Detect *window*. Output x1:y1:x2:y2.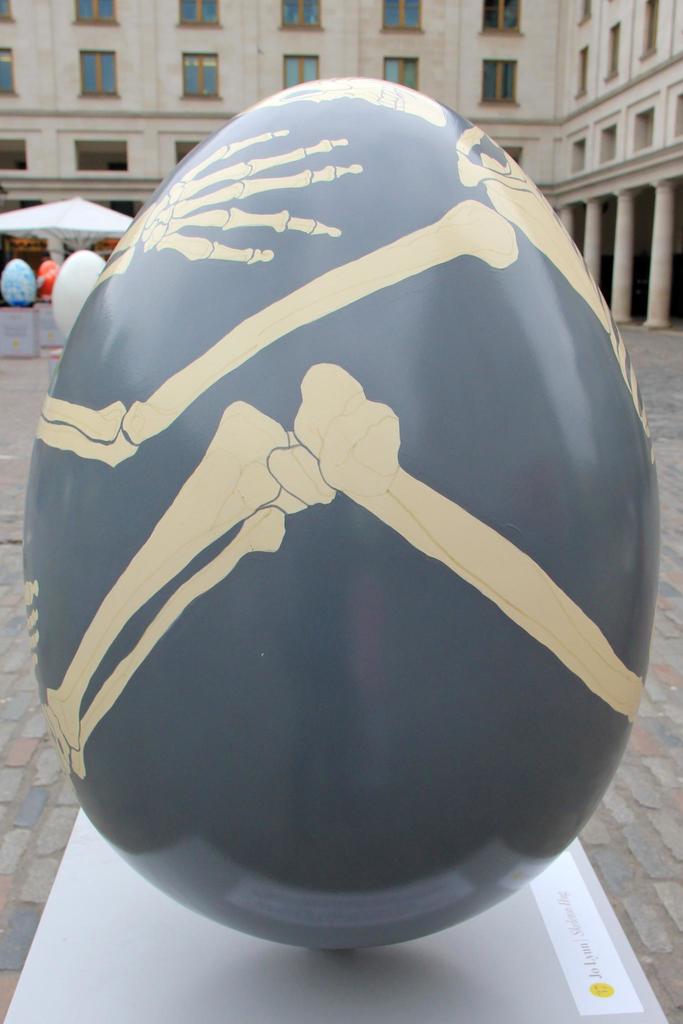
284:57:319:92.
